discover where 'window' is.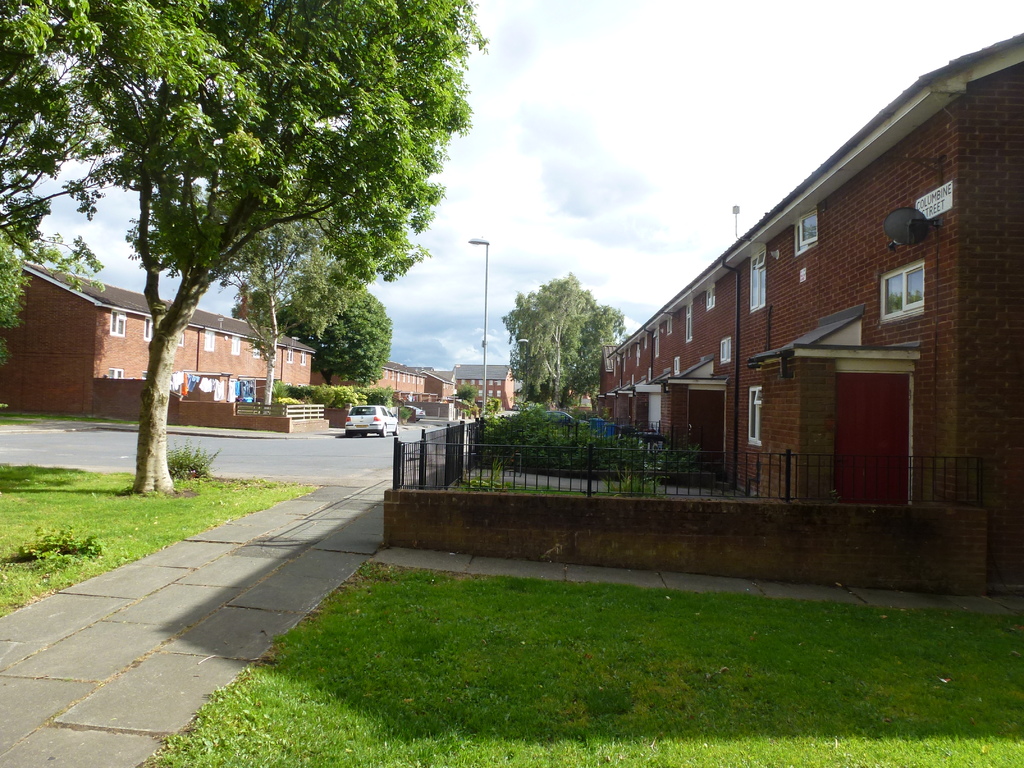
Discovered at 707:286:714:310.
